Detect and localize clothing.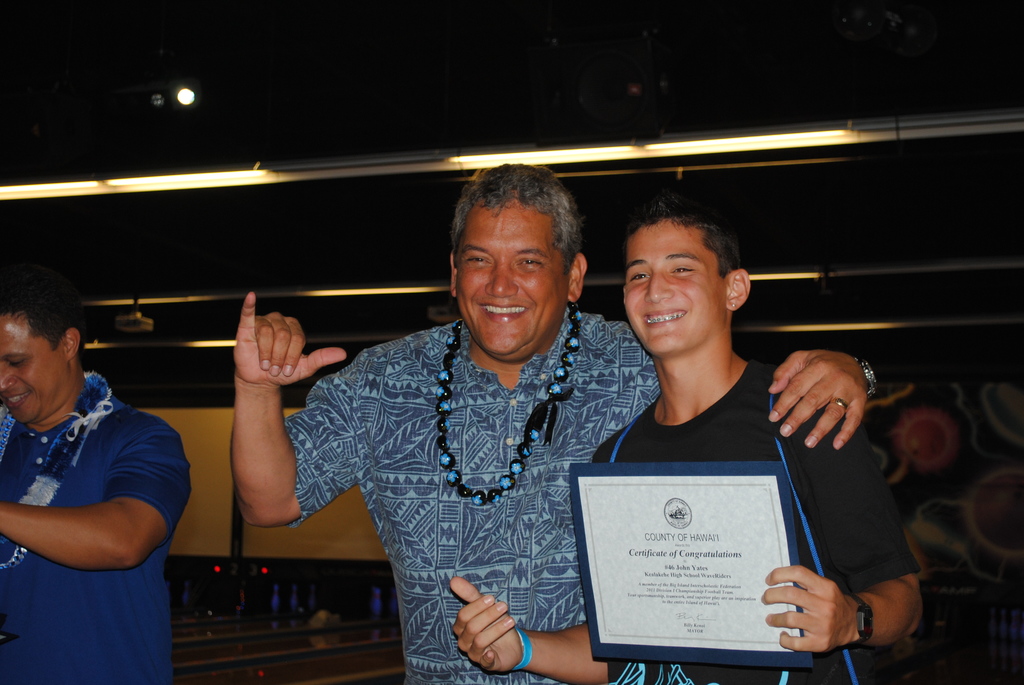
Localized at [2, 363, 191, 681].
